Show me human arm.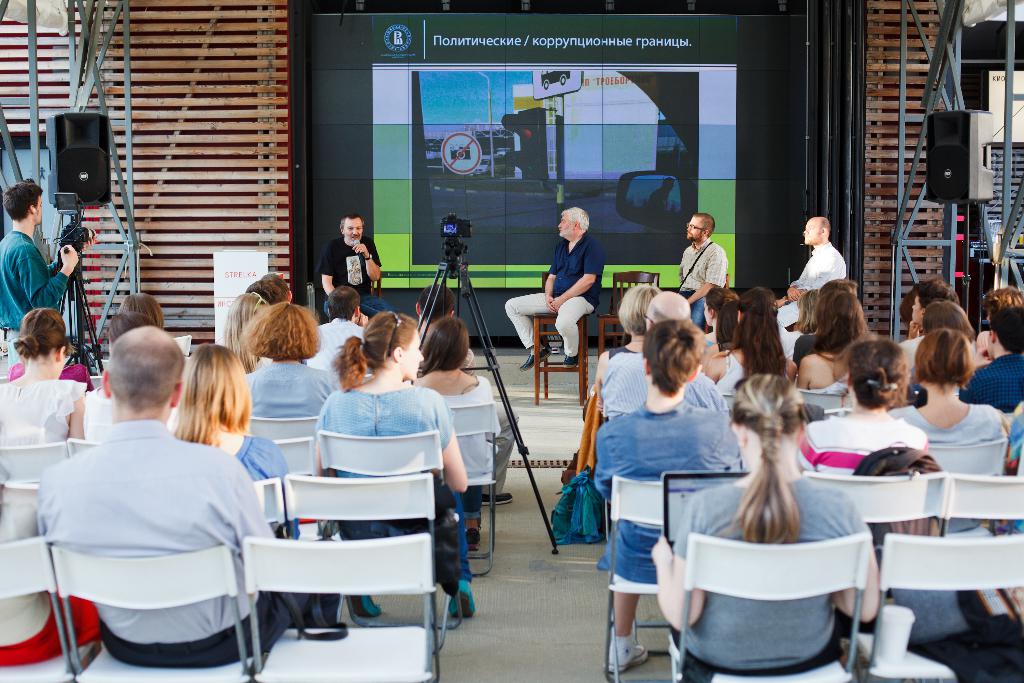
human arm is here: crop(646, 497, 708, 630).
